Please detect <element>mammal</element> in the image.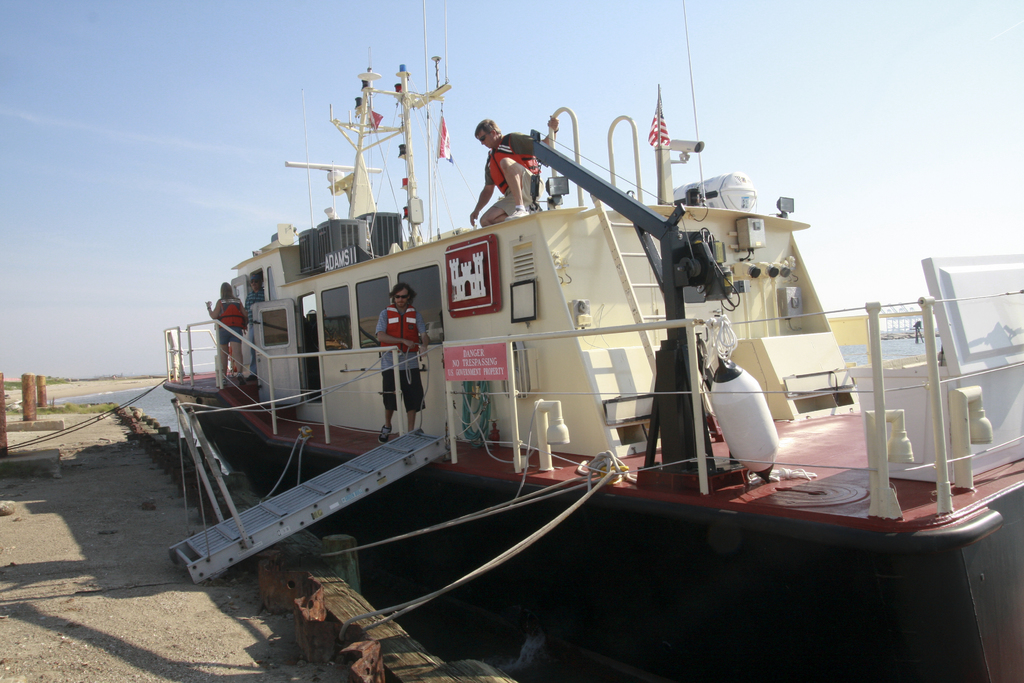
bbox(371, 281, 433, 442).
